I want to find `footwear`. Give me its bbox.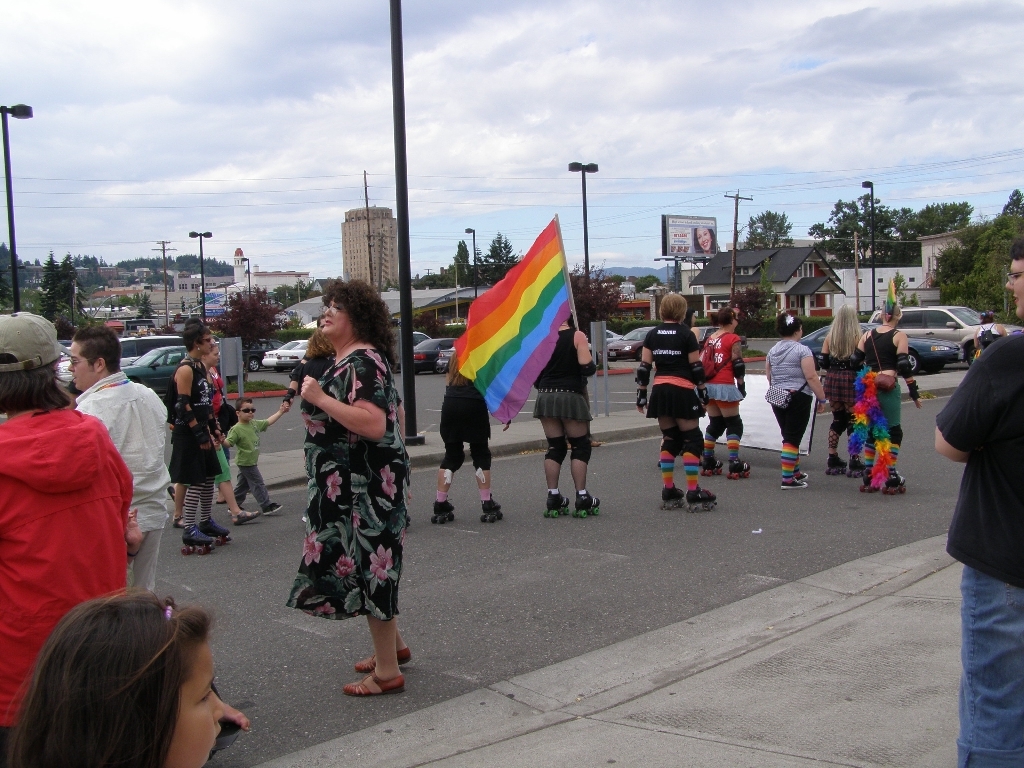
863,472,869,484.
